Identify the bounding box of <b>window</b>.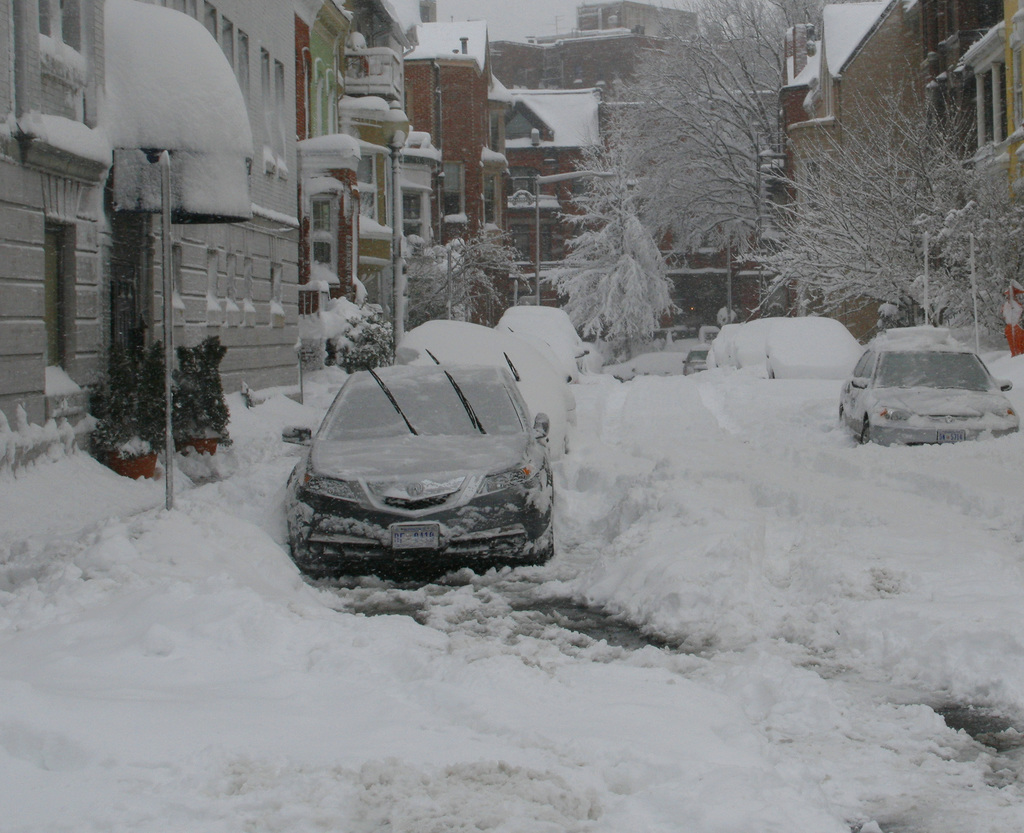
left=509, top=224, right=530, bottom=257.
